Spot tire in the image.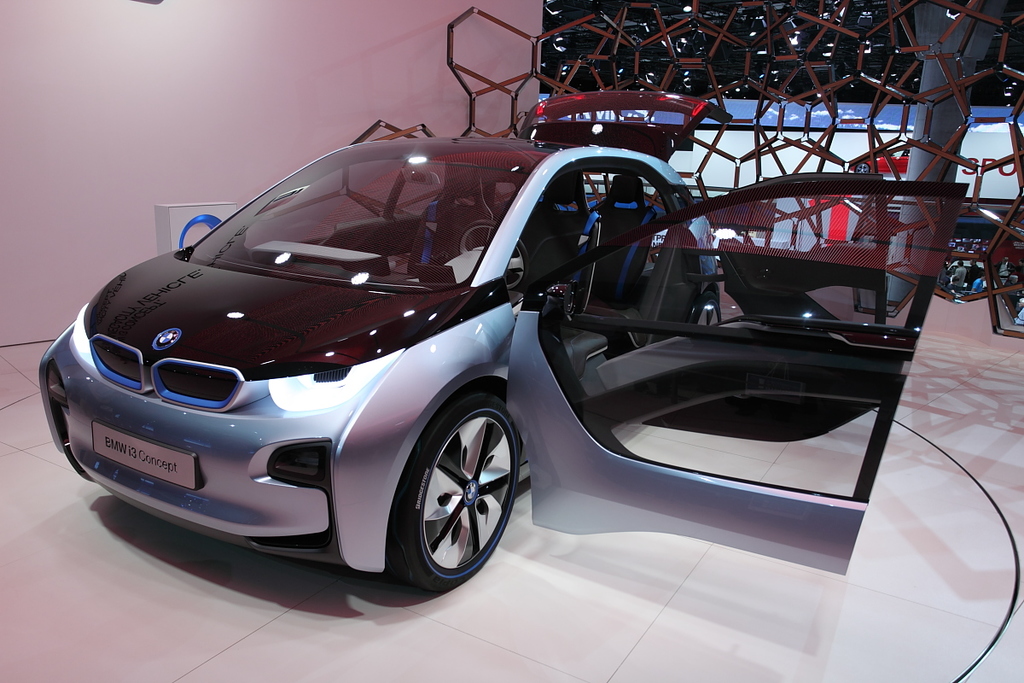
tire found at 371 389 529 598.
